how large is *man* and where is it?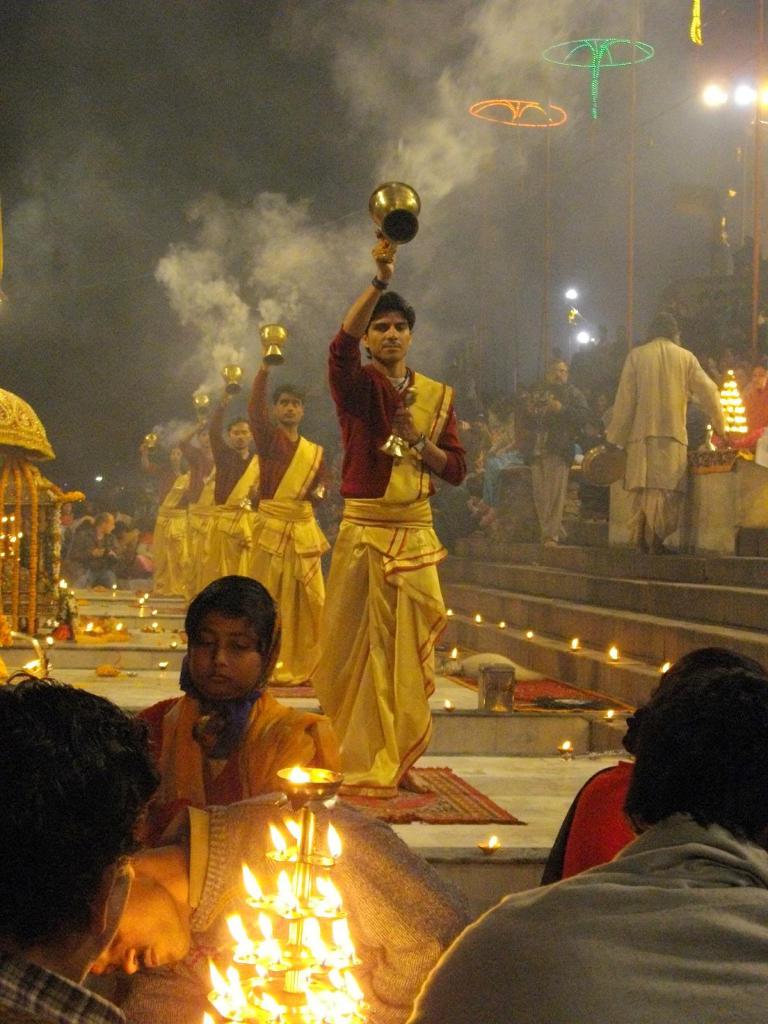
Bounding box: box(400, 664, 767, 1023).
